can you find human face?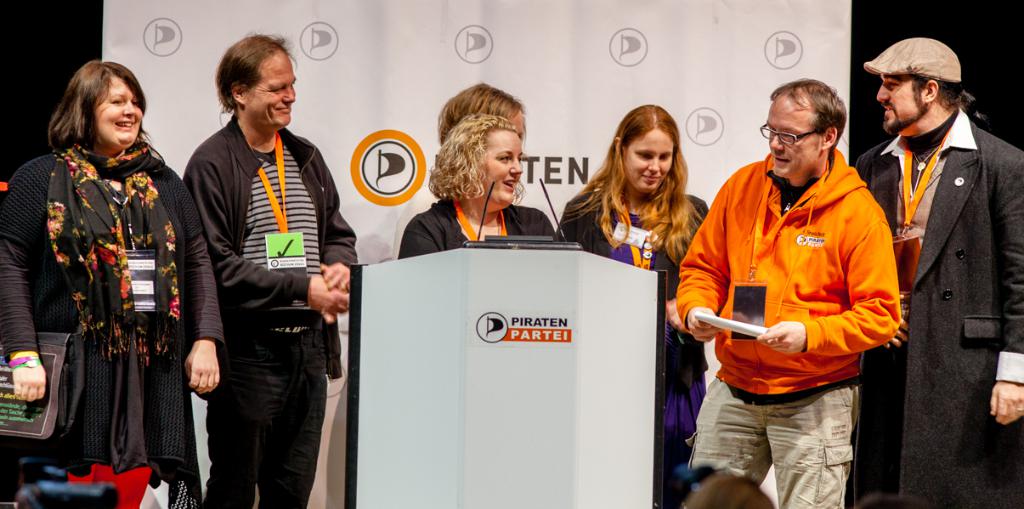
Yes, bounding box: x1=624, y1=130, x2=672, y2=192.
